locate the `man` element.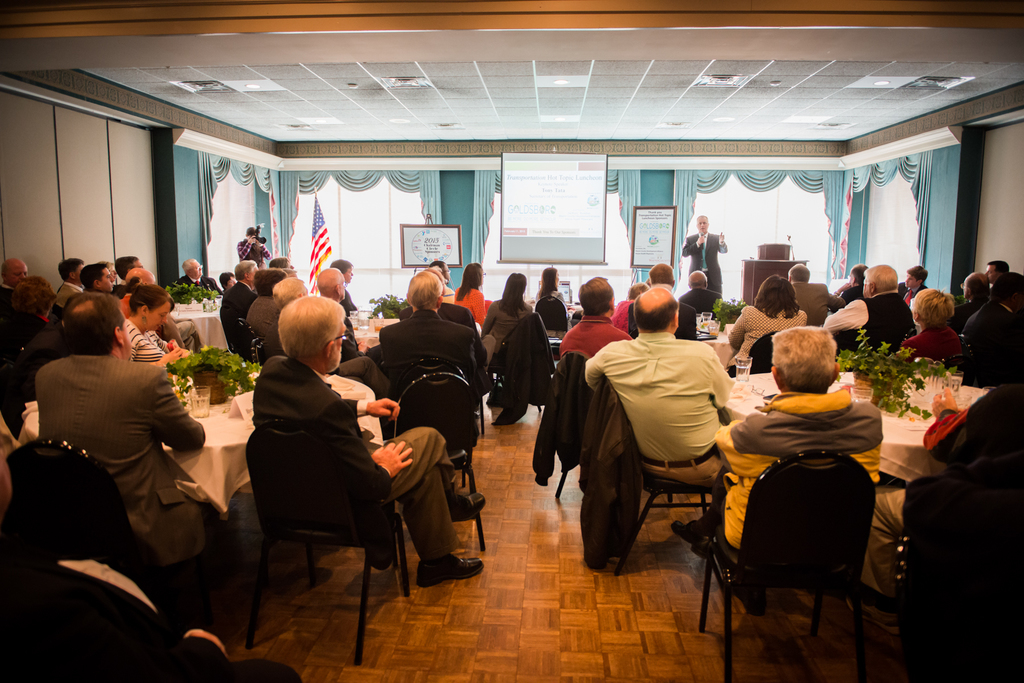
Element bbox: l=236, t=226, r=268, b=277.
